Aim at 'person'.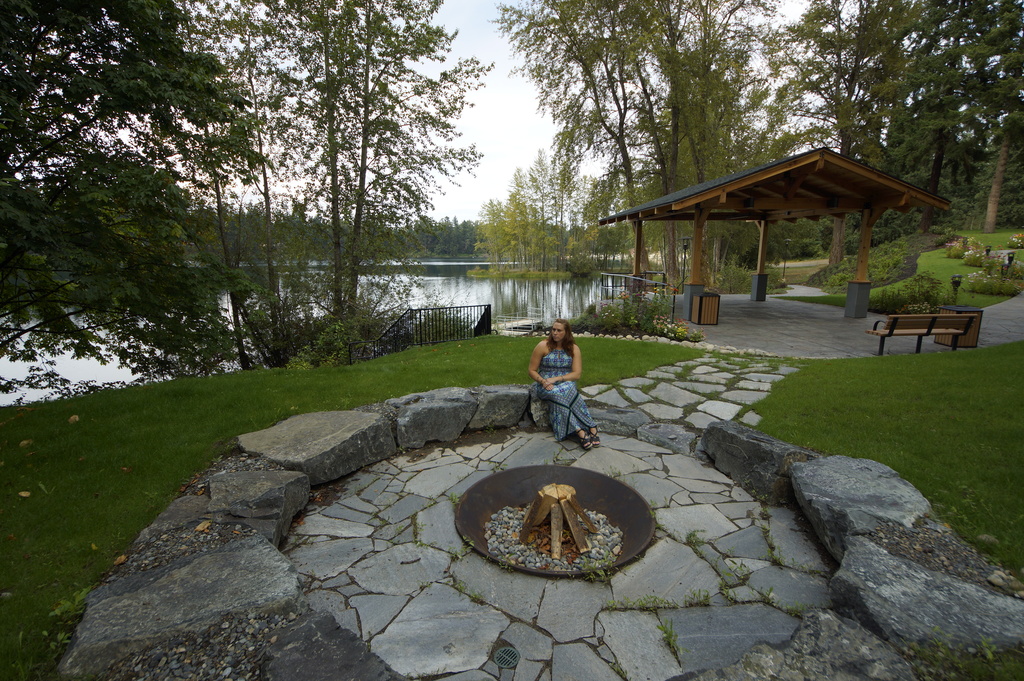
Aimed at BBox(531, 318, 604, 456).
